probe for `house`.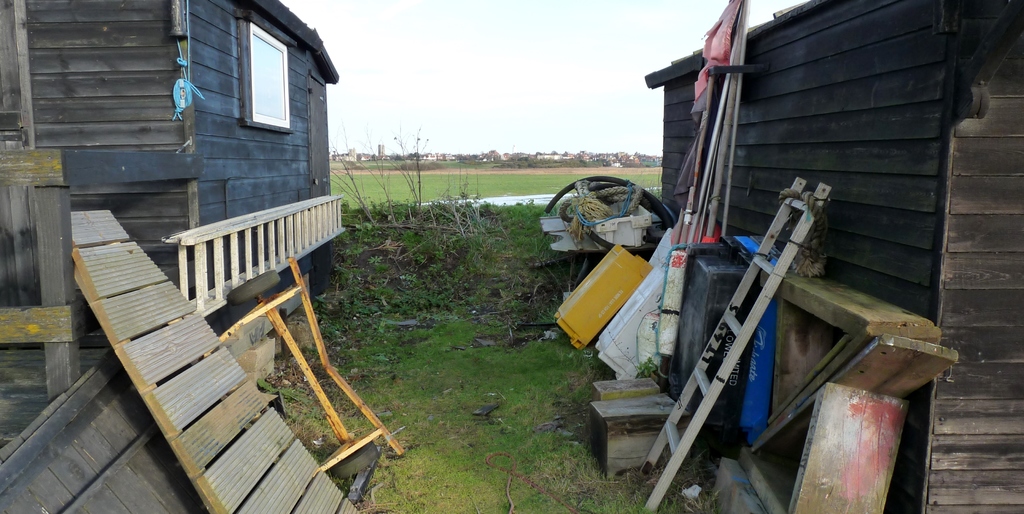
Probe result: region(0, 0, 388, 349).
